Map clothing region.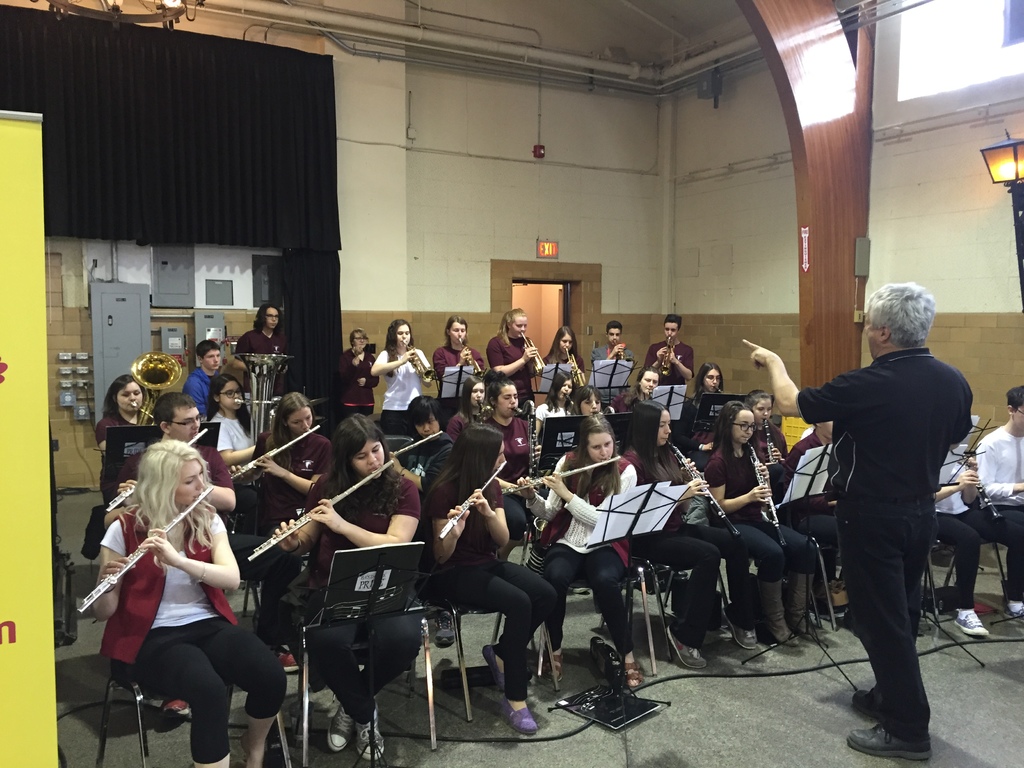
Mapped to <region>204, 410, 249, 444</region>.
